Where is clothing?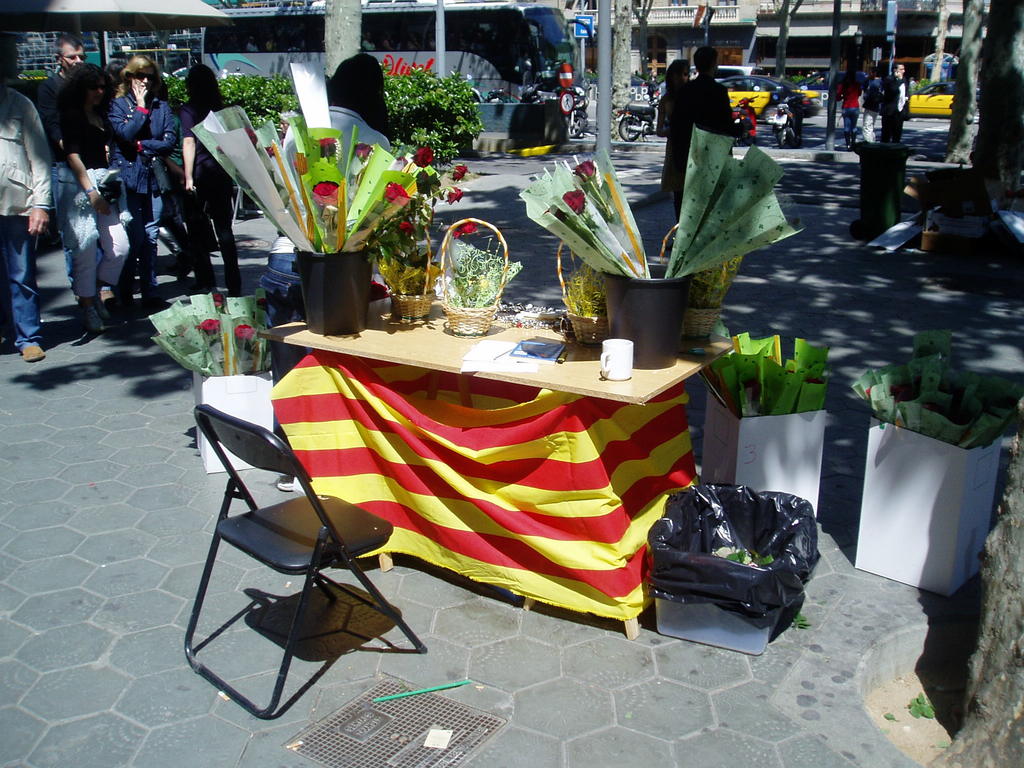
882,68,911,140.
